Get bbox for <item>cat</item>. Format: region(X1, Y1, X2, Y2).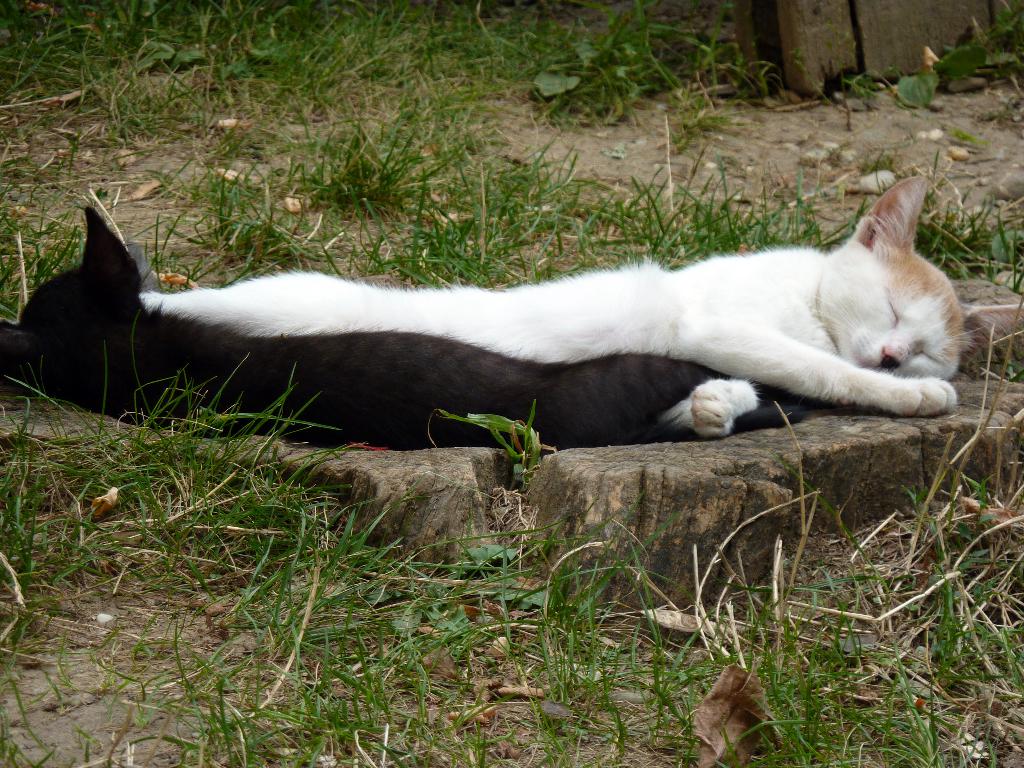
region(0, 204, 816, 452).
